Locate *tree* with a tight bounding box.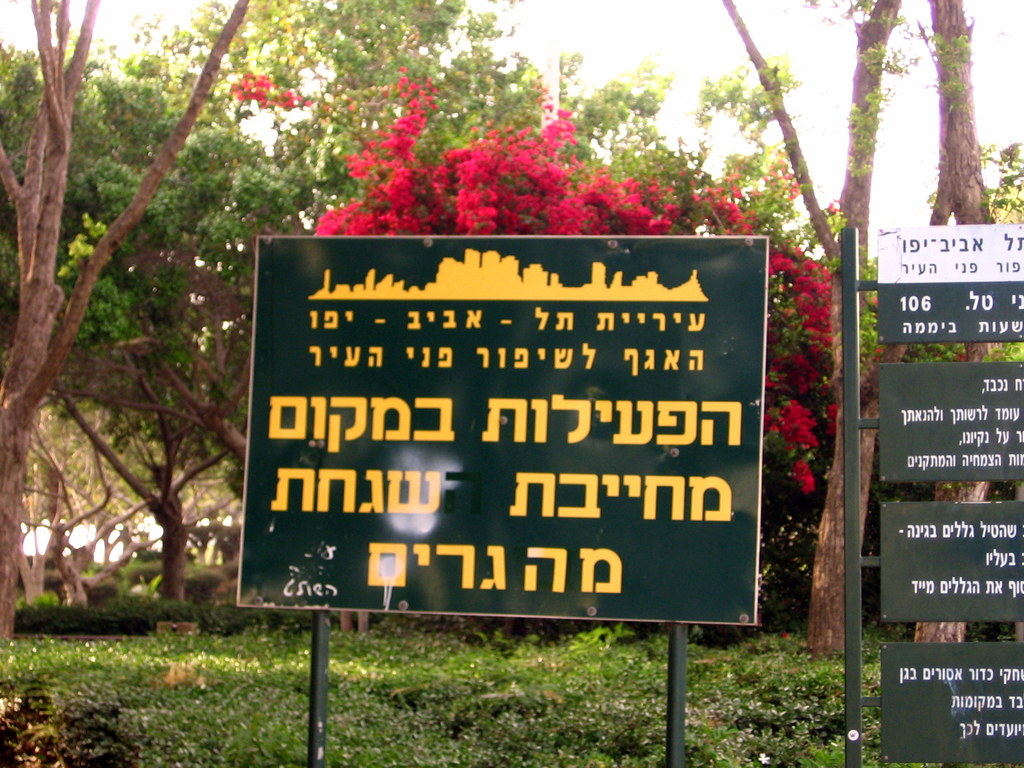
bbox=(913, 14, 1011, 239).
